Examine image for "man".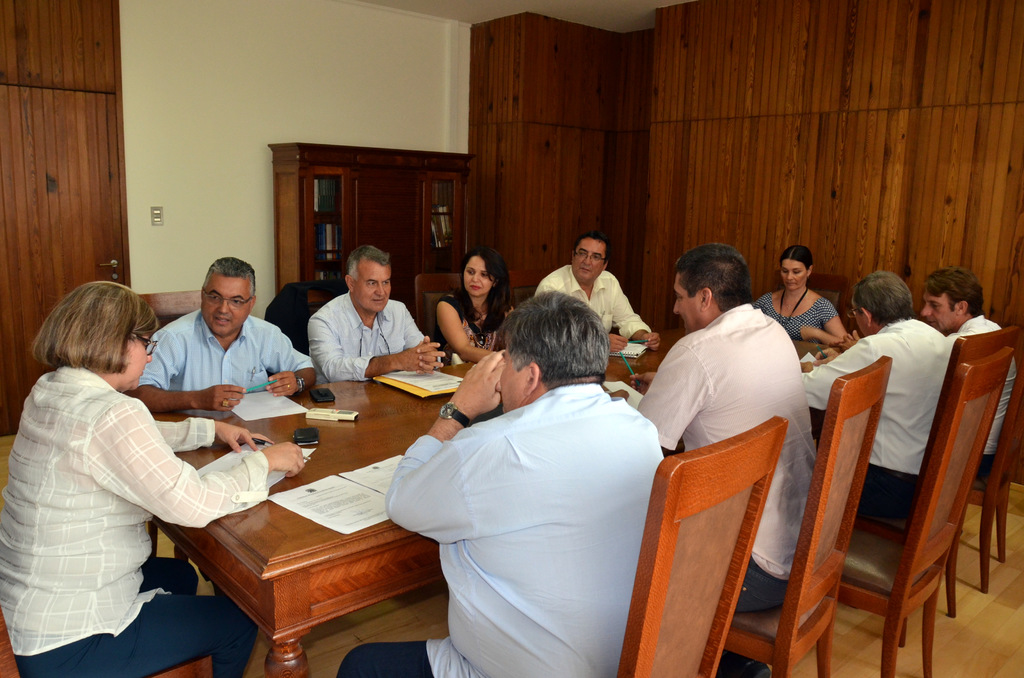
Examination result: rect(134, 253, 320, 414).
